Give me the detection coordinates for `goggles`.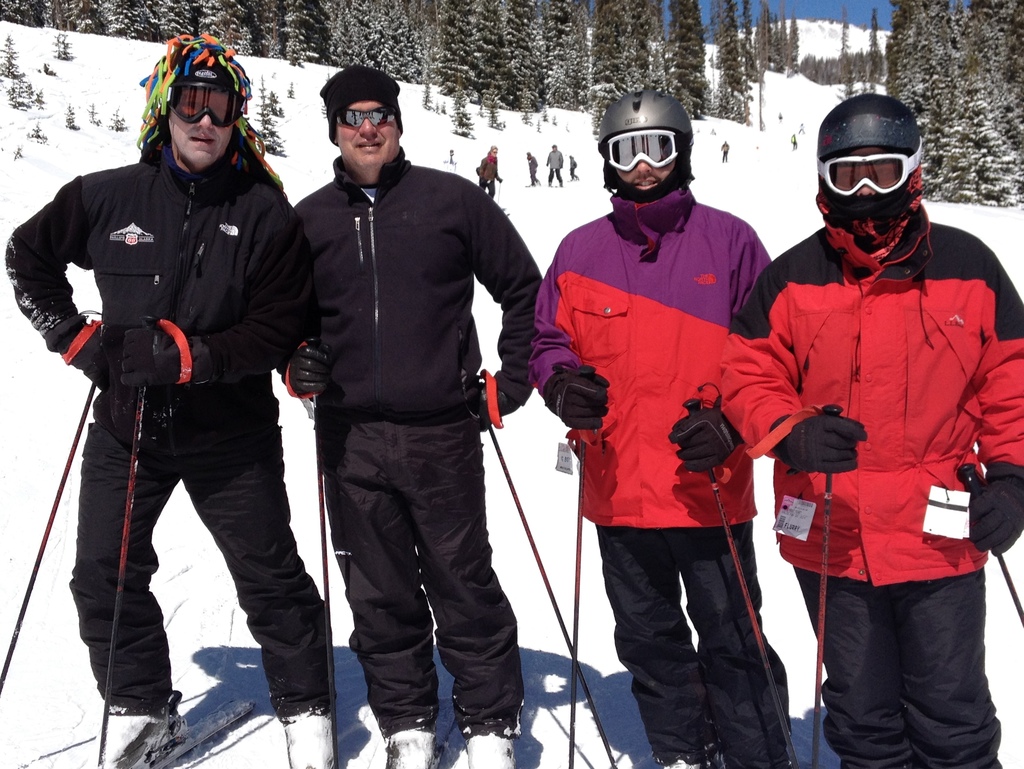
(820, 130, 938, 204).
